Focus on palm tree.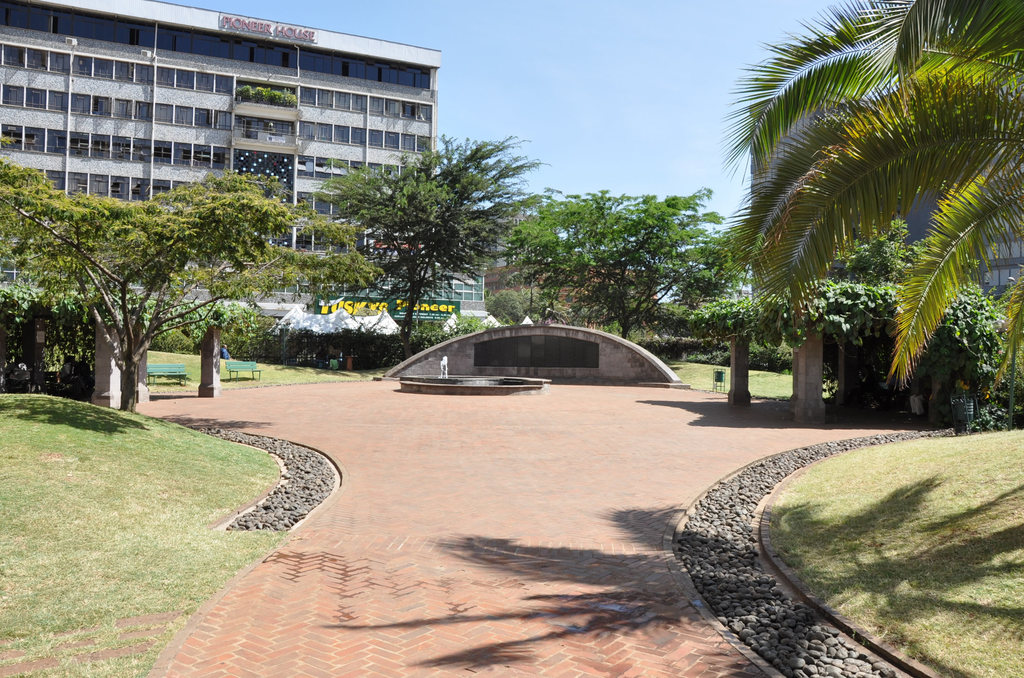
Focused at [left=166, top=184, right=291, bottom=395].
